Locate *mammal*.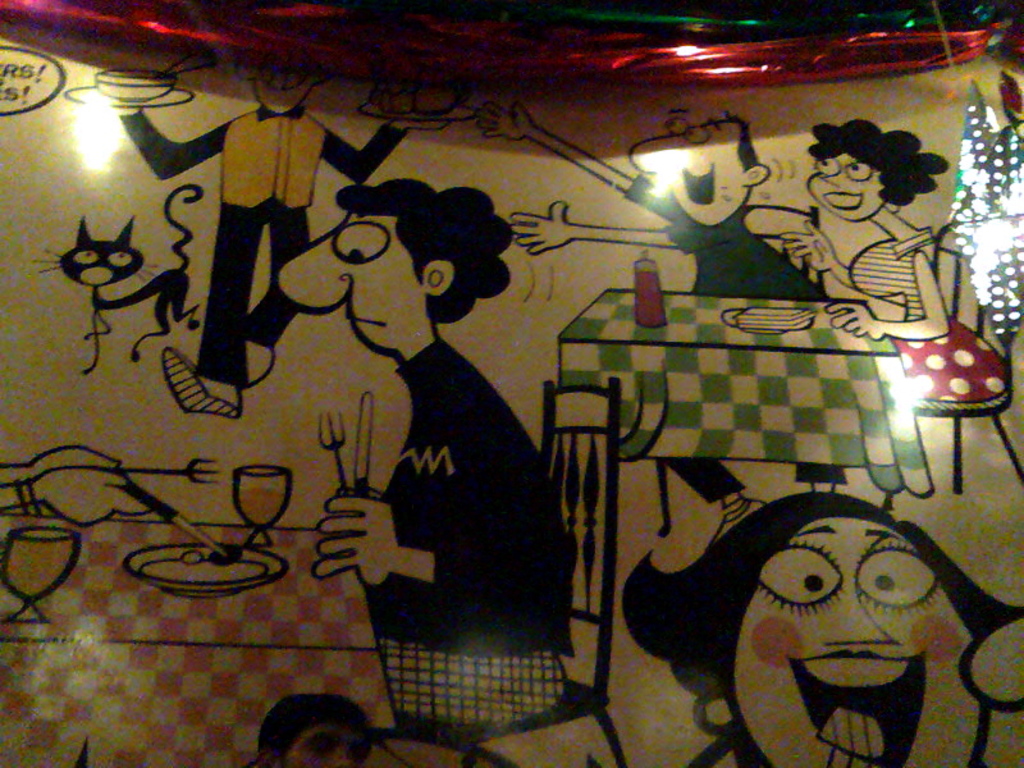
Bounding box: 620/481/1023/767.
